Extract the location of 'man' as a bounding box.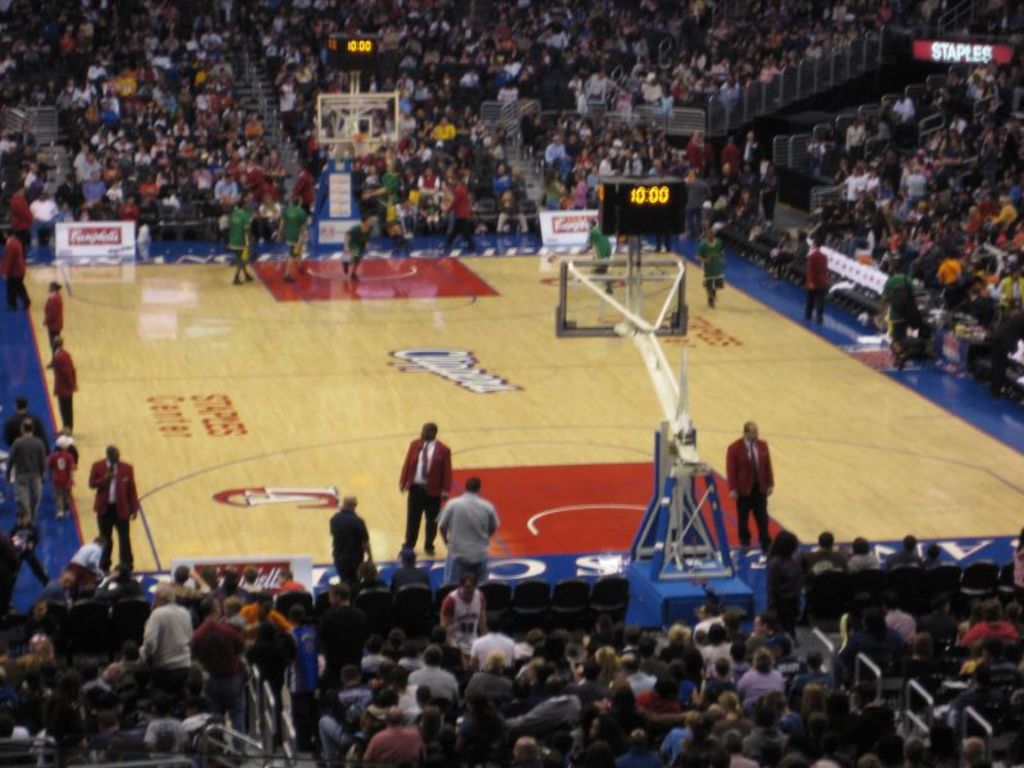
(left=390, top=543, right=429, bottom=591).
